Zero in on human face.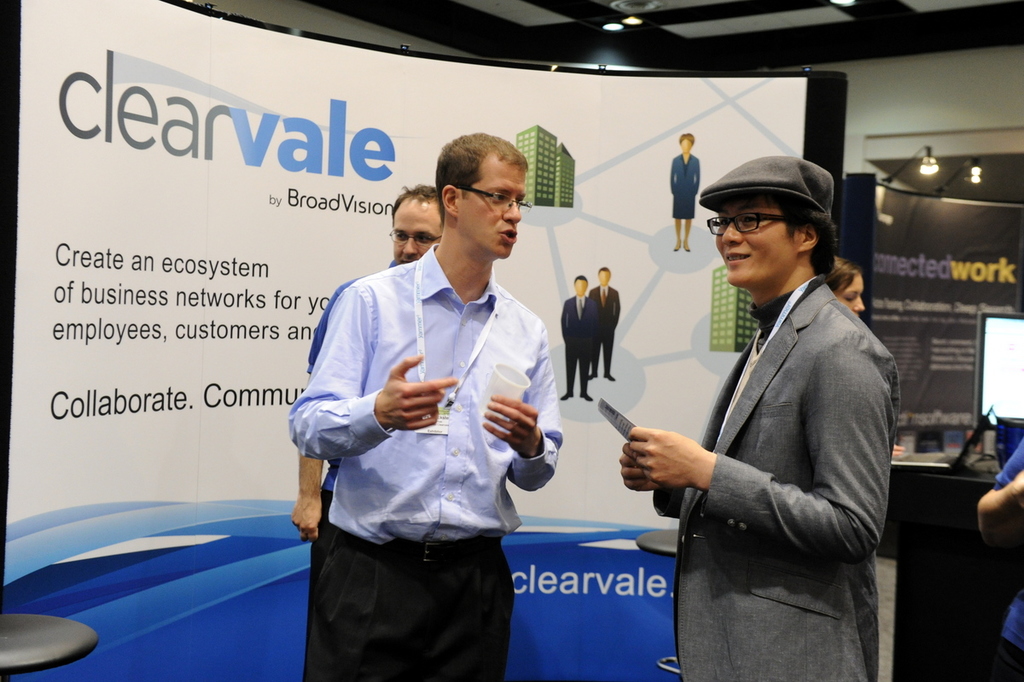
Zeroed in: {"x1": 714, "y1": 192, "x2": 800, "y2": 286}.
